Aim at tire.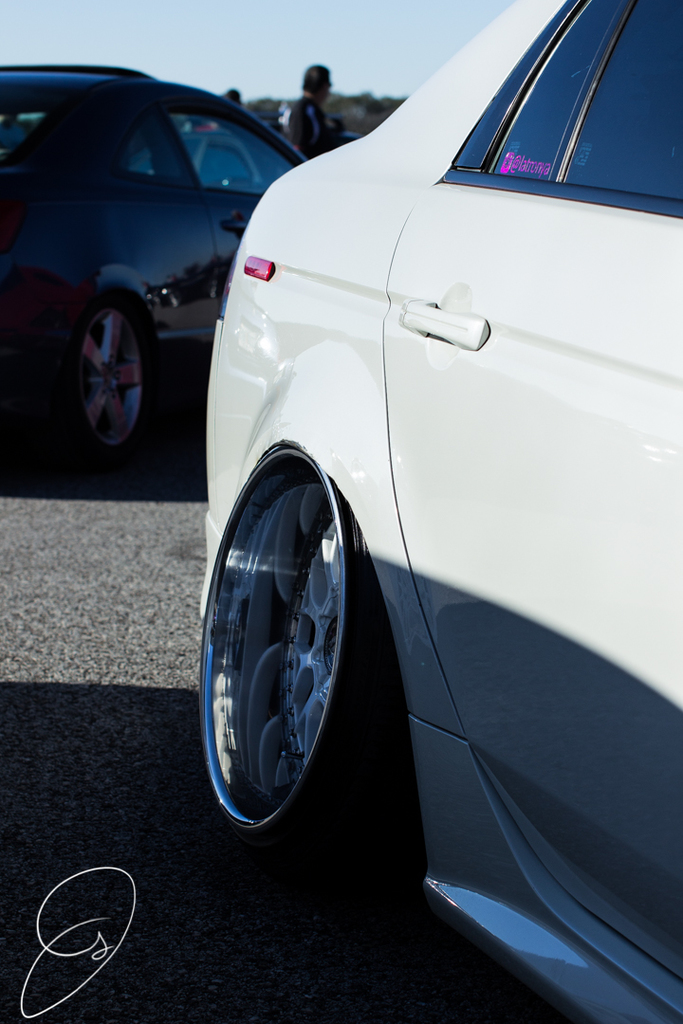
Aimed at (197,441,400,867).
